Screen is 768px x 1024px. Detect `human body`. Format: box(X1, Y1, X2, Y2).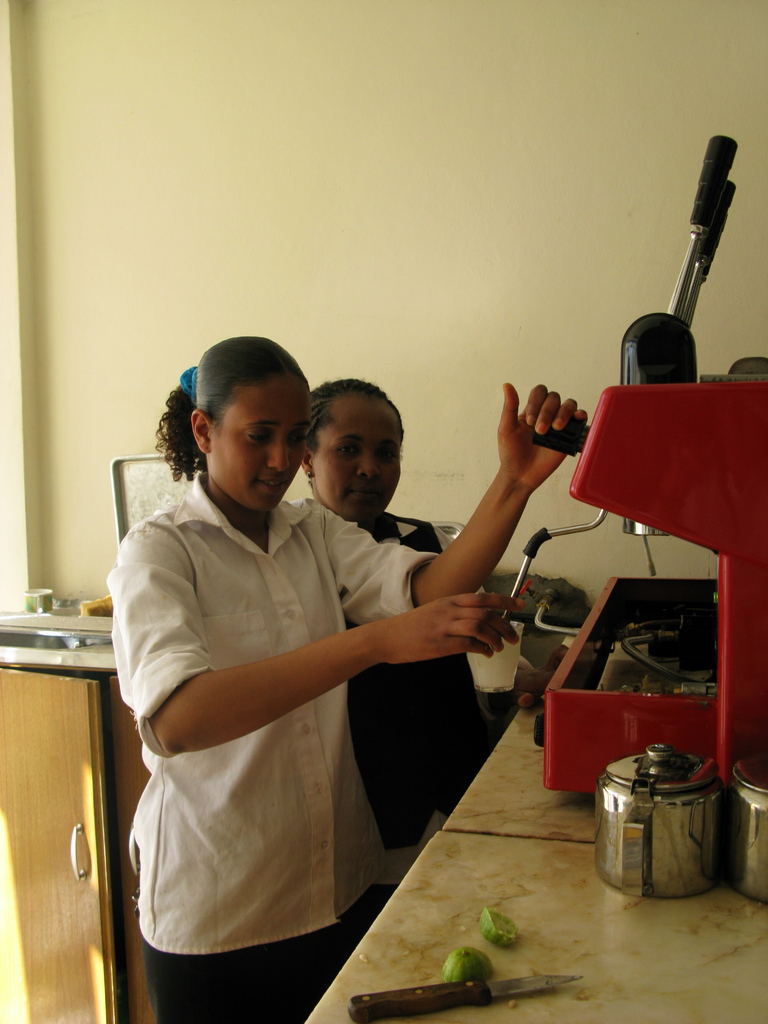
box(107, 337, 589, 1023).
